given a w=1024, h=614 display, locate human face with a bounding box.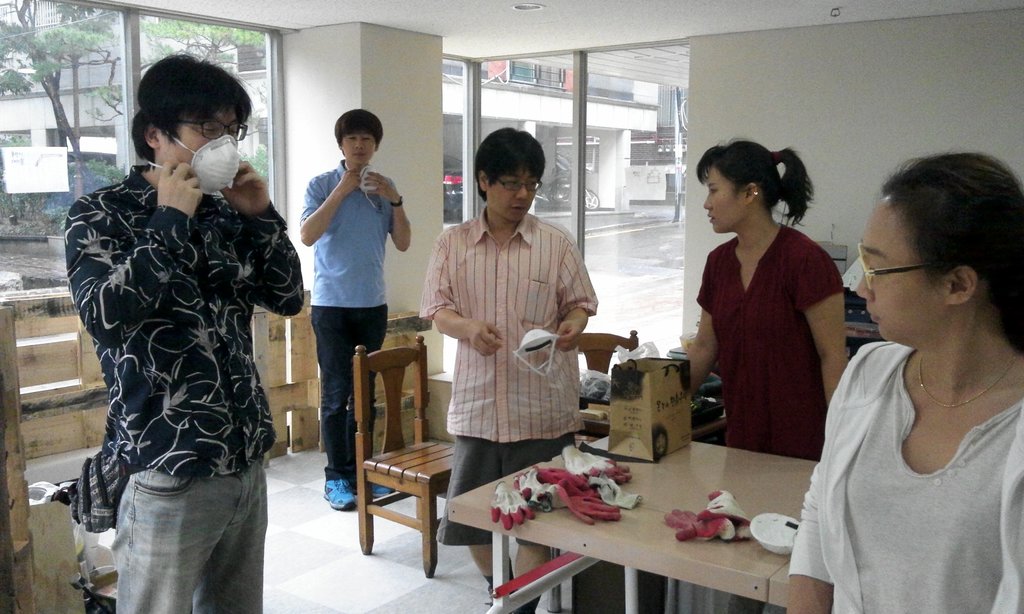
Located: <box>340,134,375,161</box>.
